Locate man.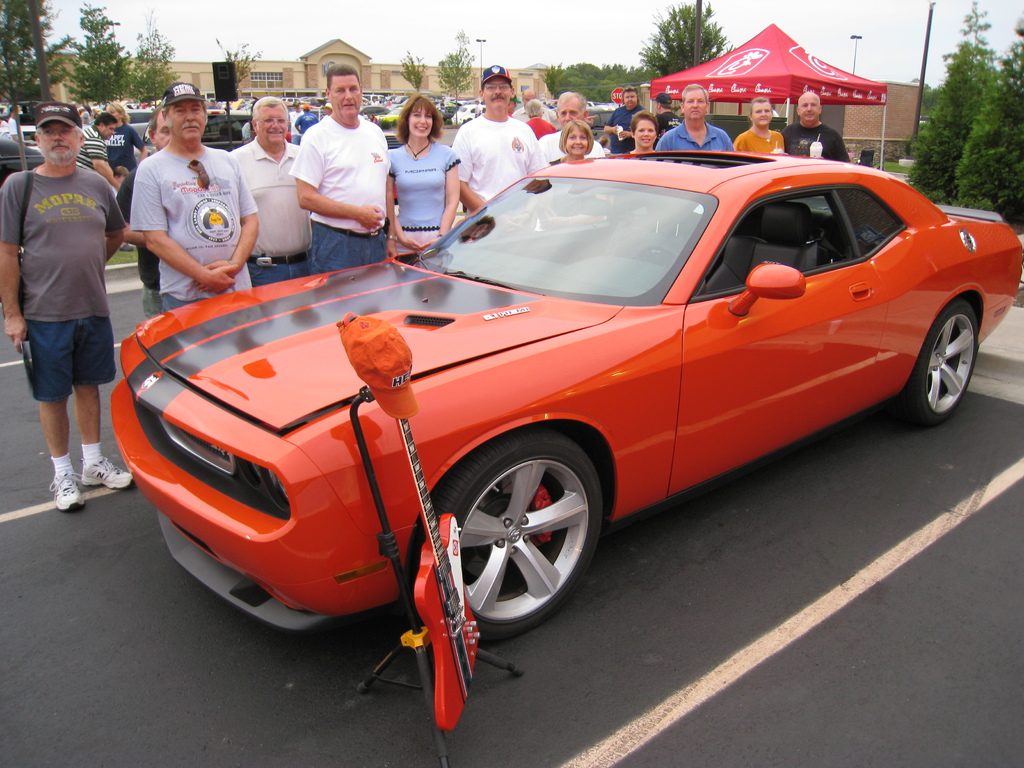
Bounding box: bbox=[653, 121, 740, 159].
